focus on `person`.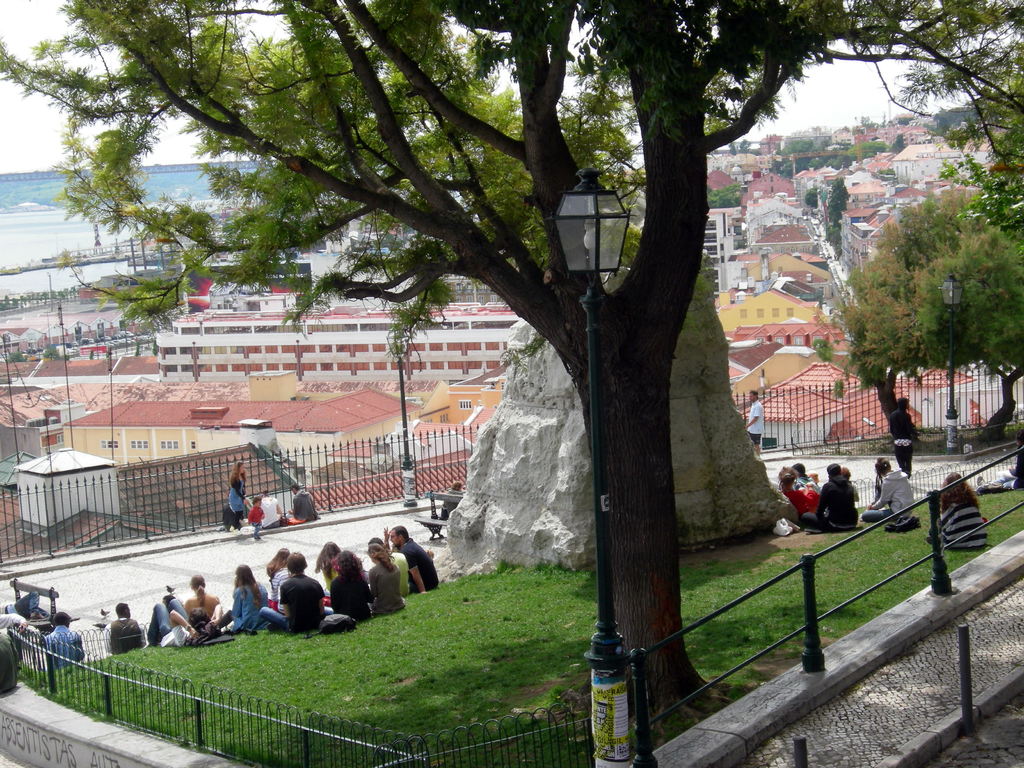
Focused at <bbox>0, 615, 30, 630</bbox>.
